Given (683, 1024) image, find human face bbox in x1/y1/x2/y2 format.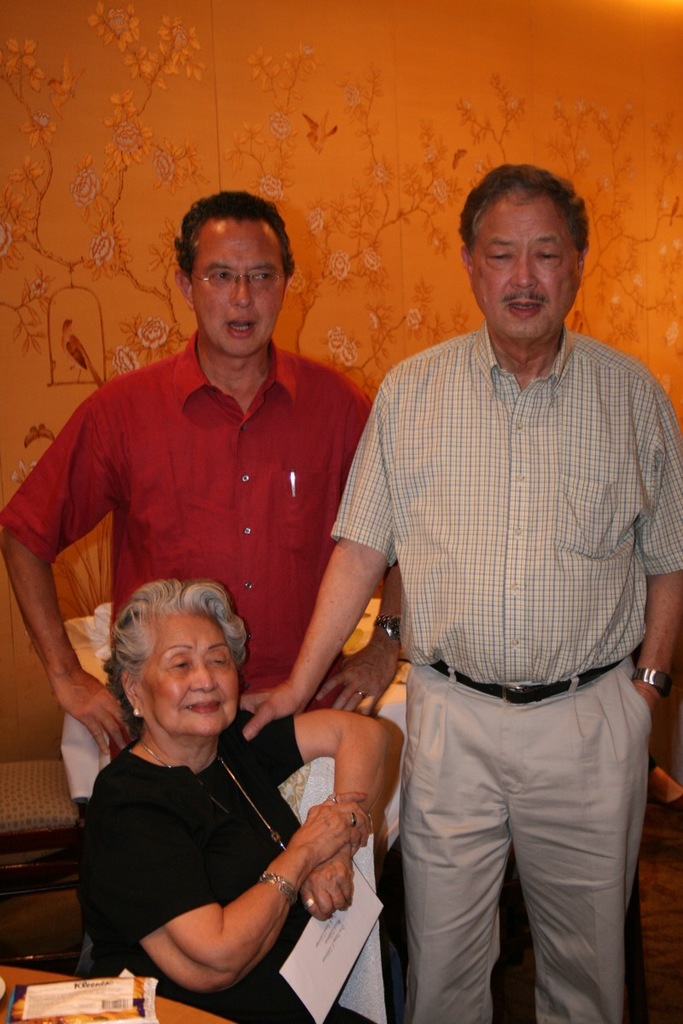
193/212/290/359.
